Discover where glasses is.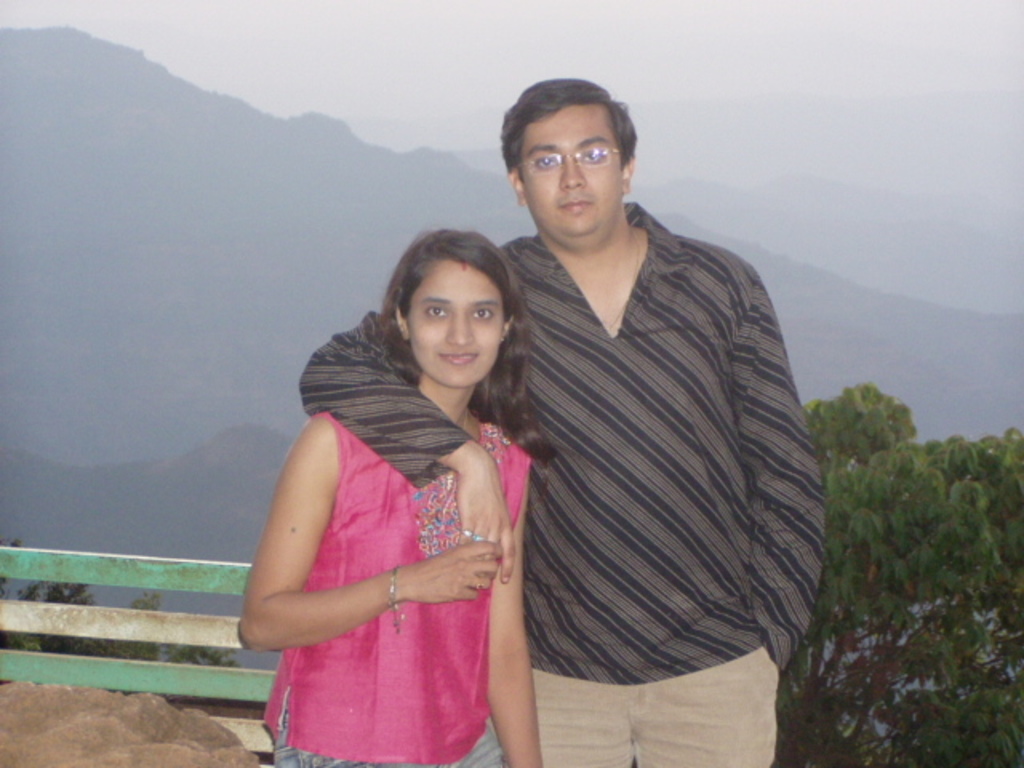
Discovered at box=[517, 144, 626, 178].
